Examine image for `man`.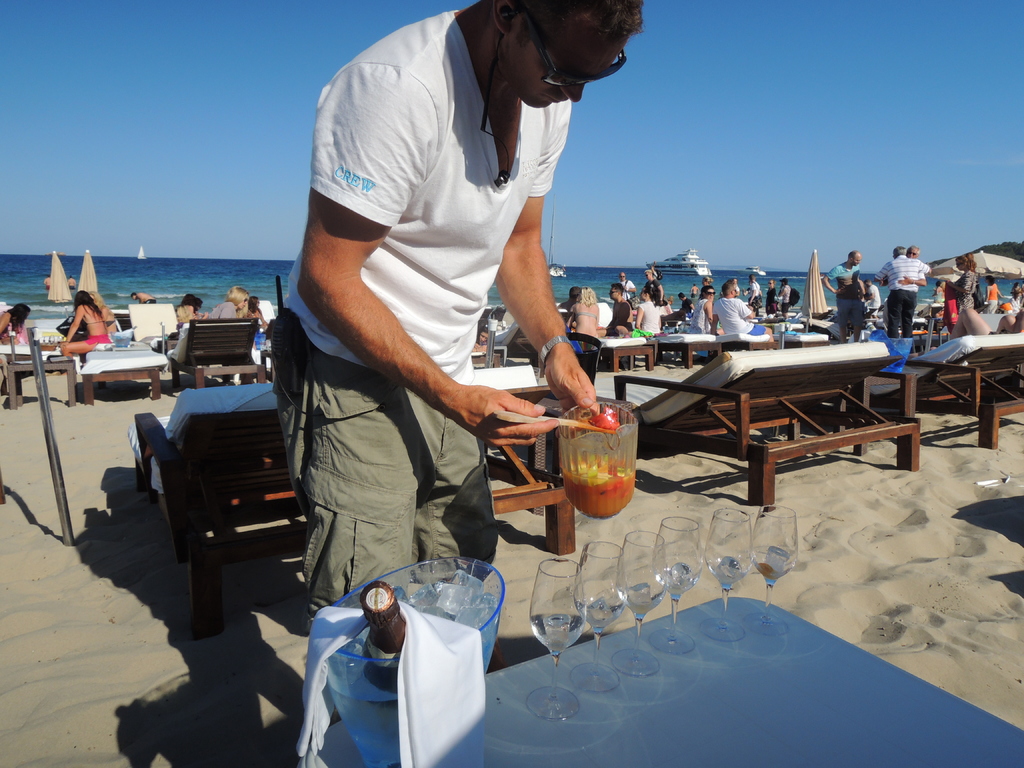
Examination result: (left=878, top=244, right=932, bottom=336).
